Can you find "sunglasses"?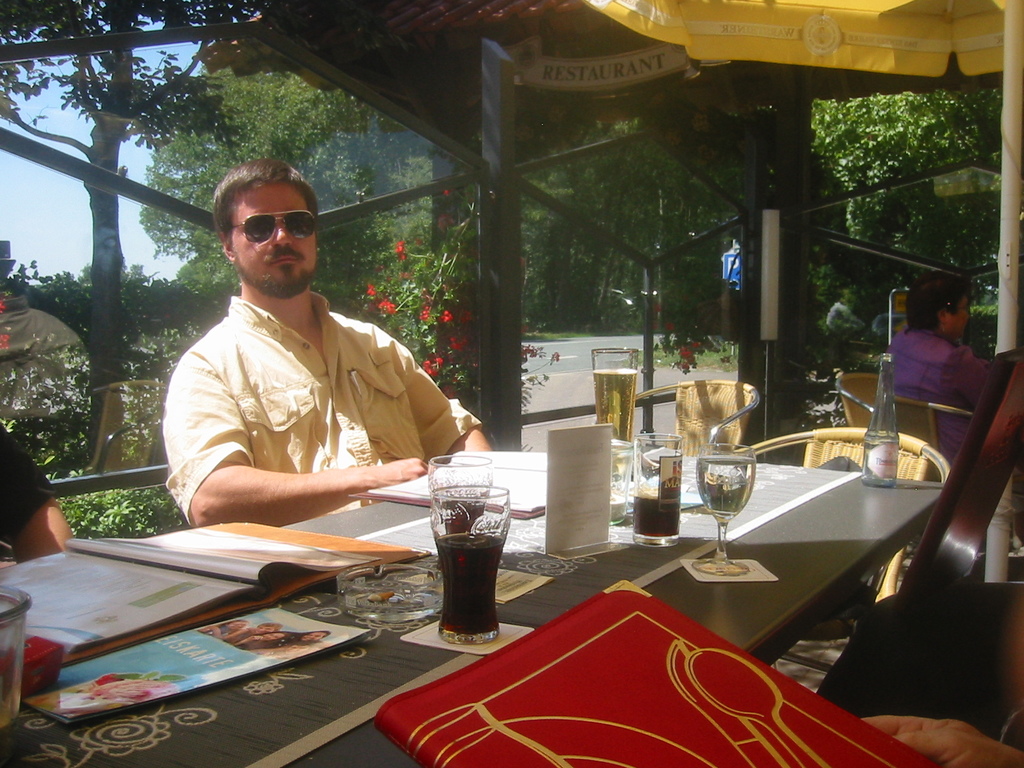
Yes, bounding box: (227, 213, 318, 243).
